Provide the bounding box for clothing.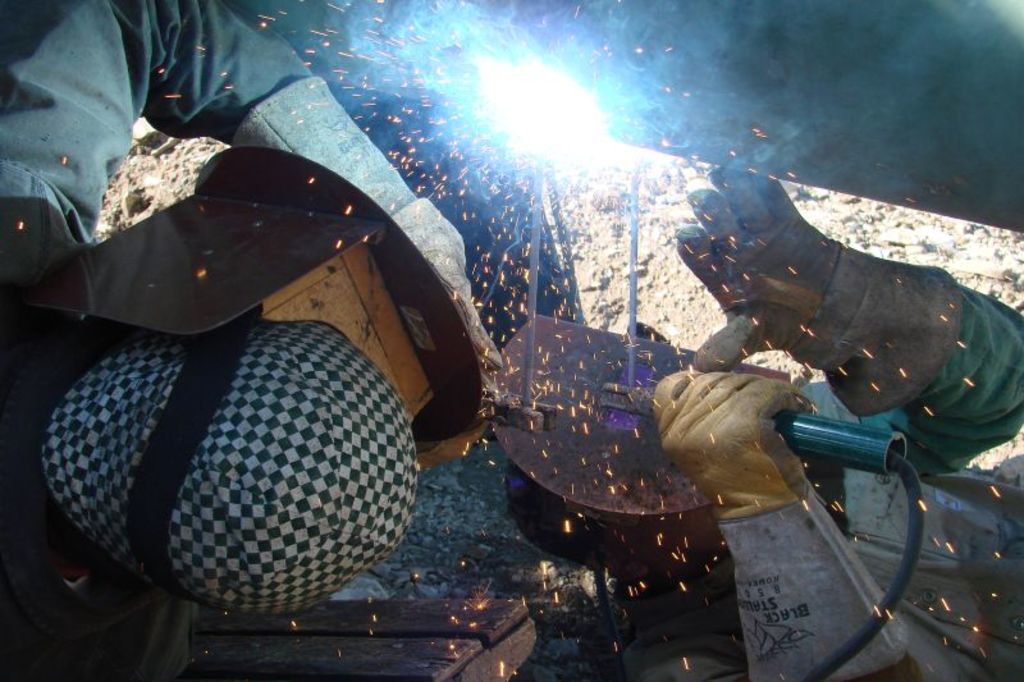
left=622, top=279, right=1023, bottom=681.
